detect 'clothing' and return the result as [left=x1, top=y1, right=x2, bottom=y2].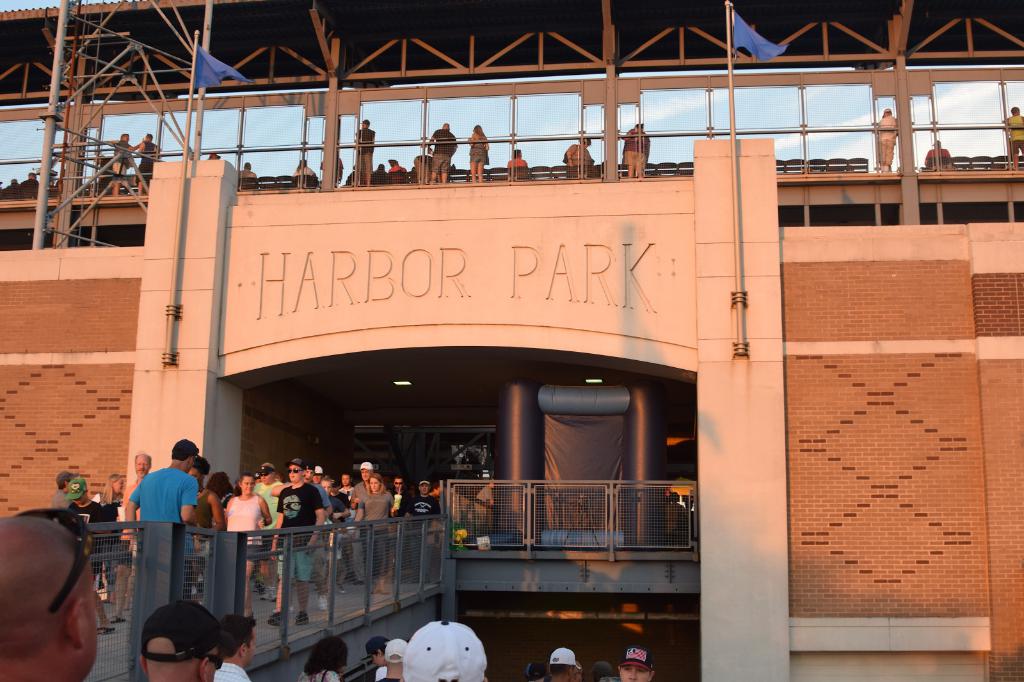
[left=292, top=165, right=311, bottom=197].
